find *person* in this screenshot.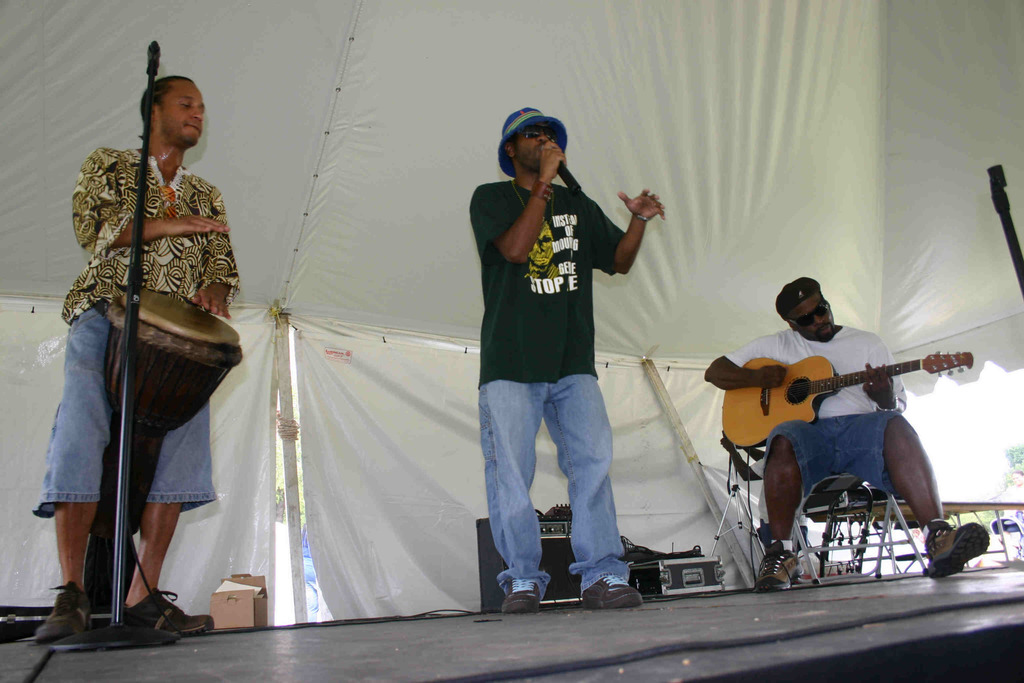
The bounding box for *person* is 696,270,998,591.
